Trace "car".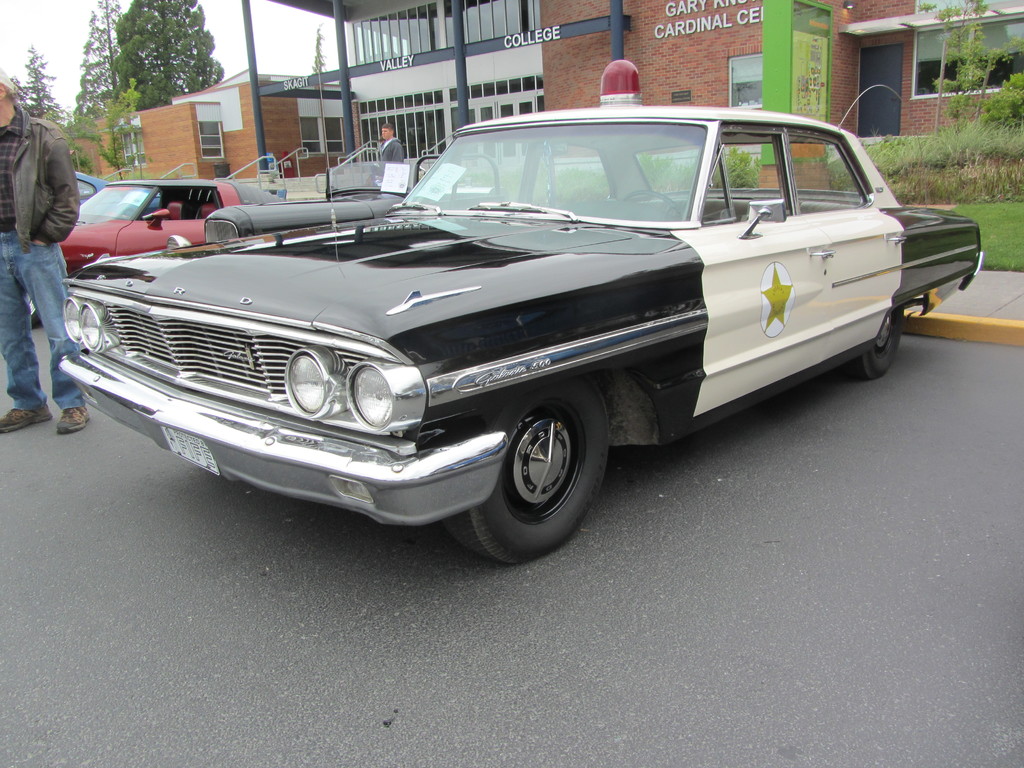
Traced to x1=71, y1=163, x2=101, y2=198.
